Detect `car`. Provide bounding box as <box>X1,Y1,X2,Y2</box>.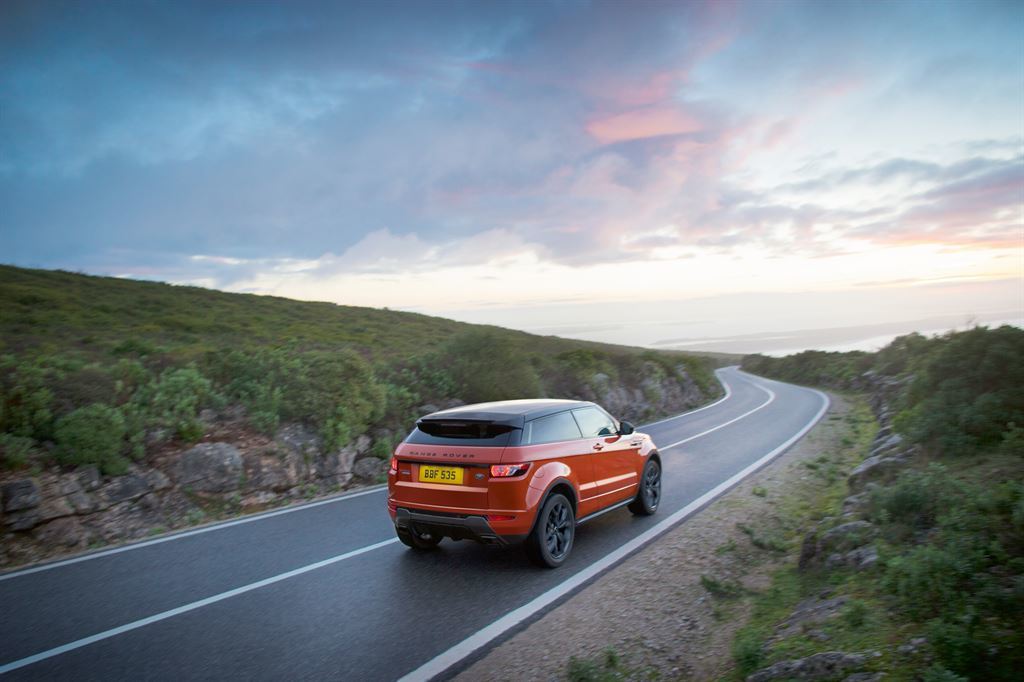
<box>385,400,663,569</box>.
